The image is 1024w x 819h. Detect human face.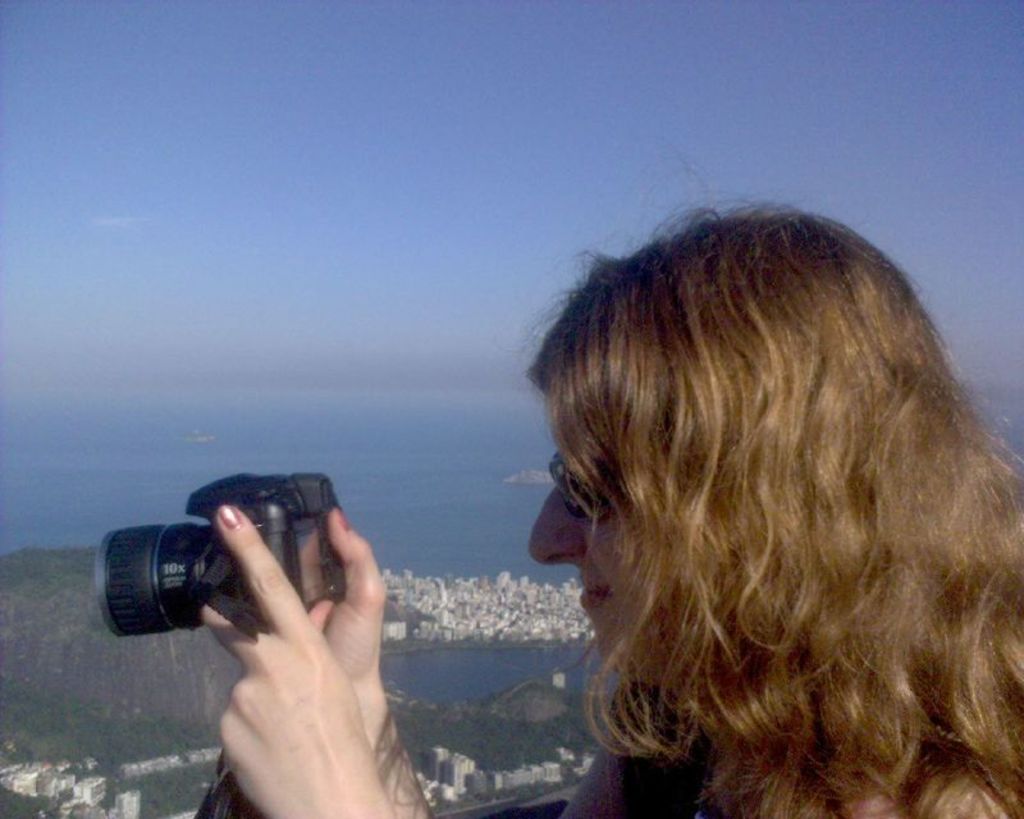
Detection: Rect(524, 433, 644, 687).
